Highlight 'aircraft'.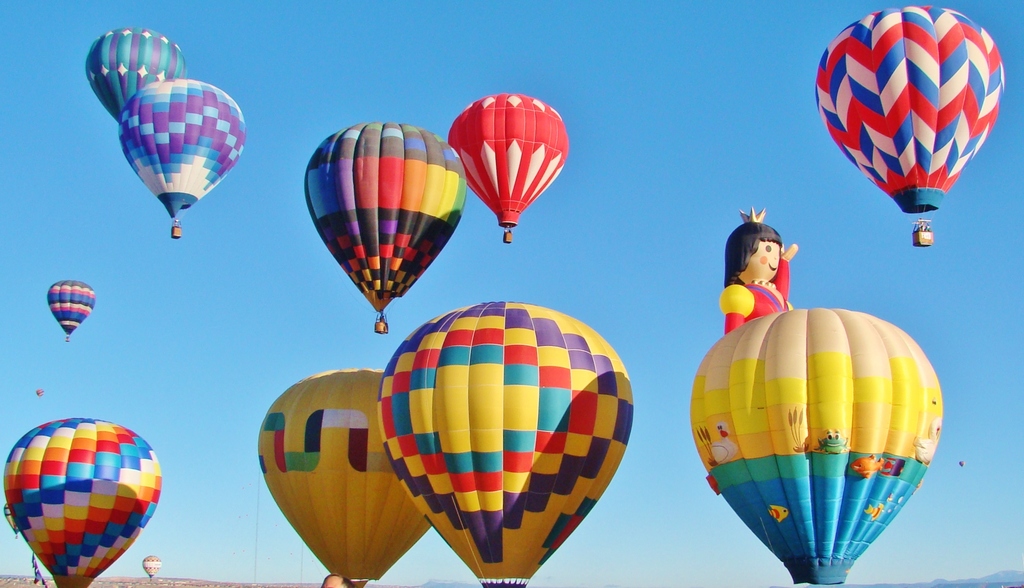
Highlighted region: <box>808,0,1005,249</box>.
